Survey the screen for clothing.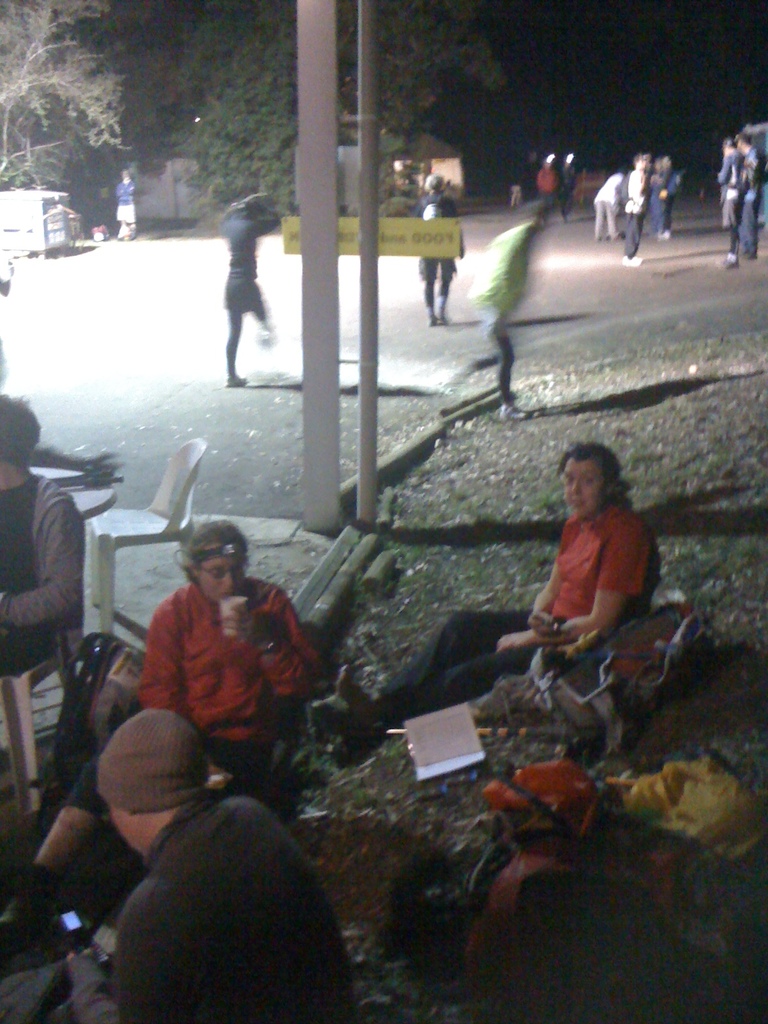
Survey found: <box>654,173,661,230</box>.
